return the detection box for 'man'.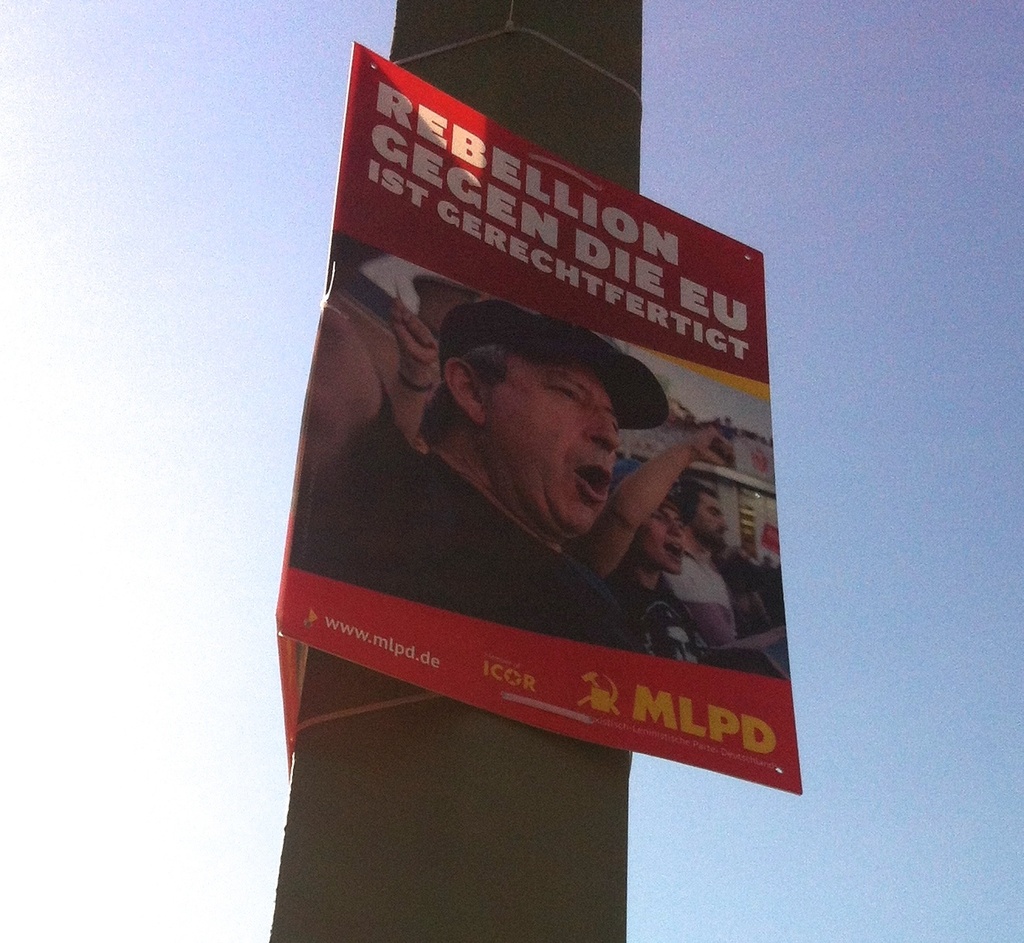
bbox=(584, 423, 735, 653).
